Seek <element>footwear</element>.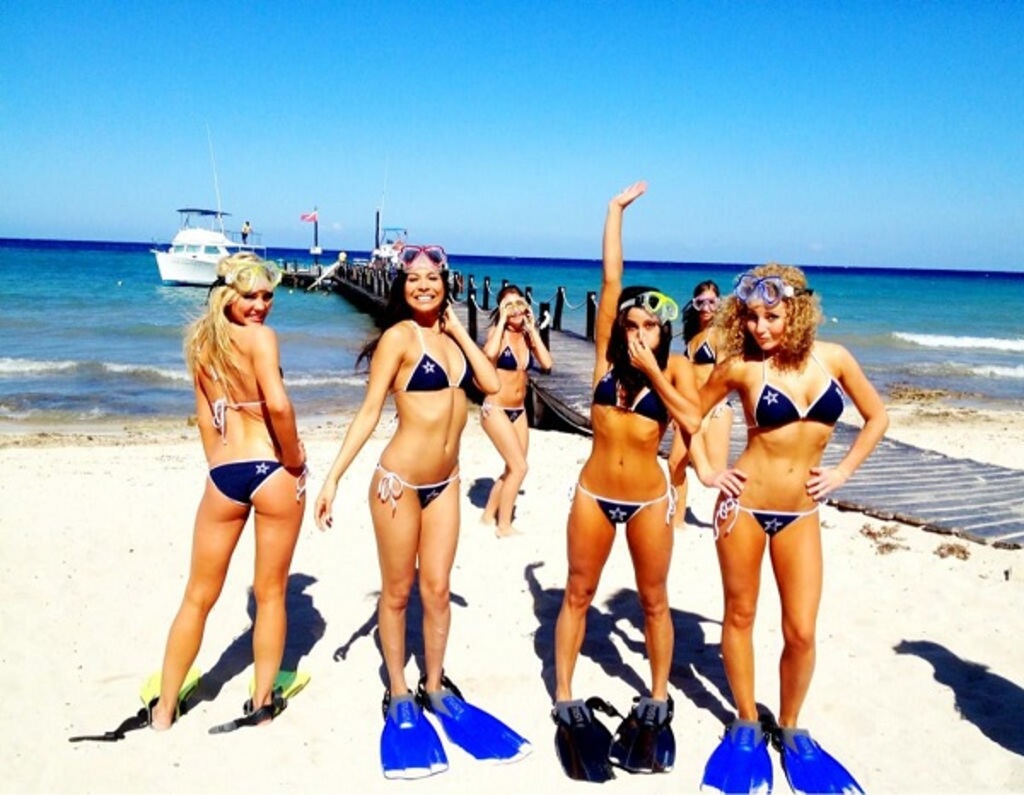
[x1=609, y1=693, x2=669, y2=775].
